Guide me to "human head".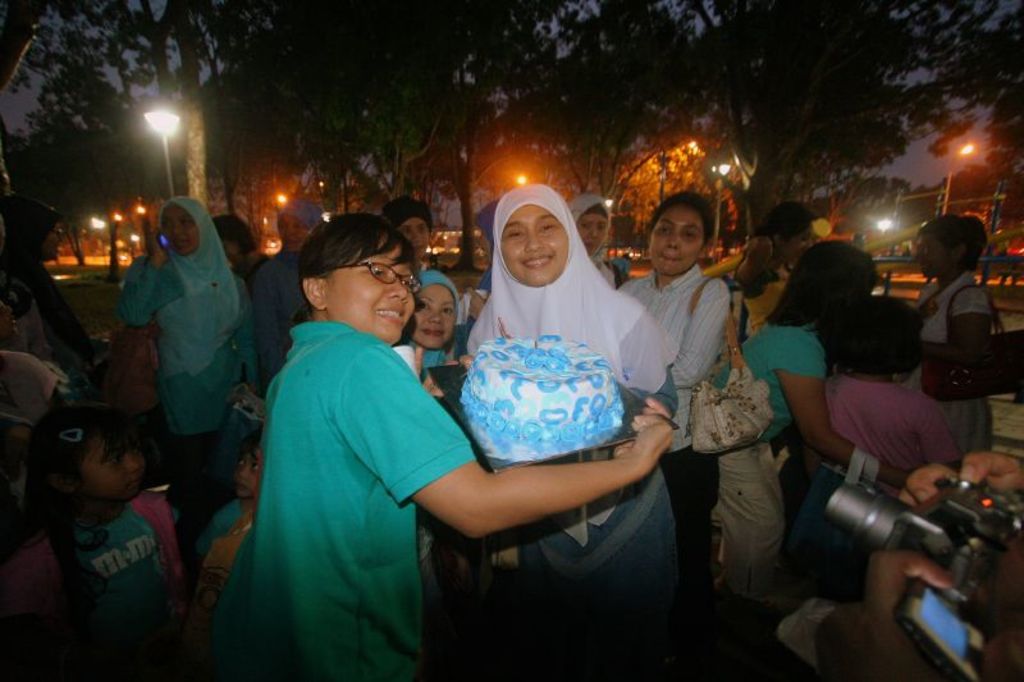
Guidance: 161:194:214:258.
